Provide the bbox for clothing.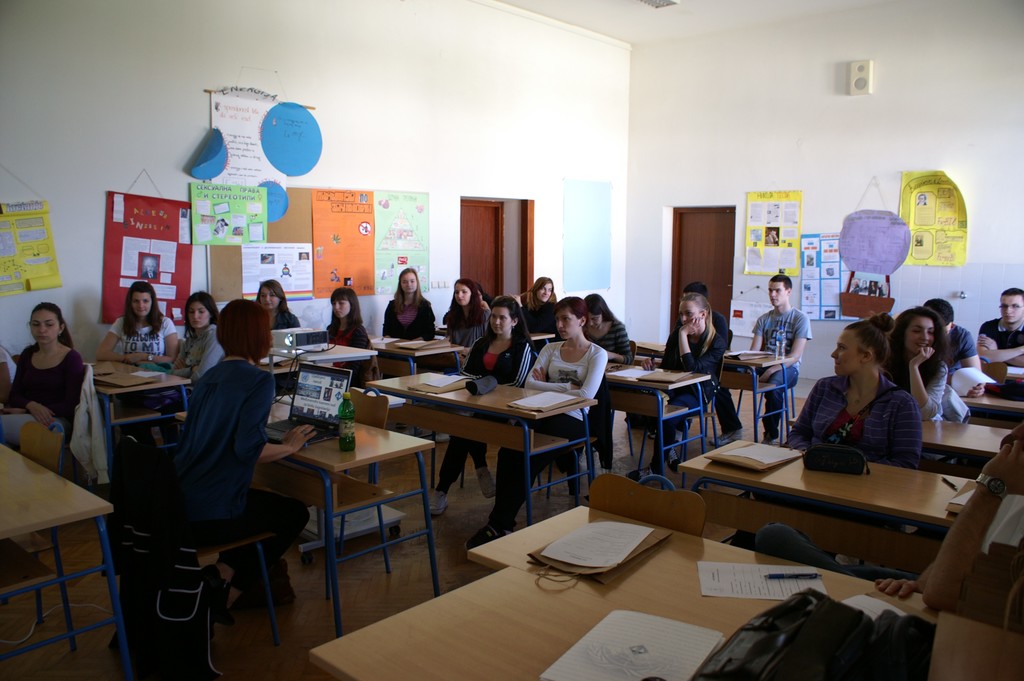
Rect(809, 352, 947, 473).
